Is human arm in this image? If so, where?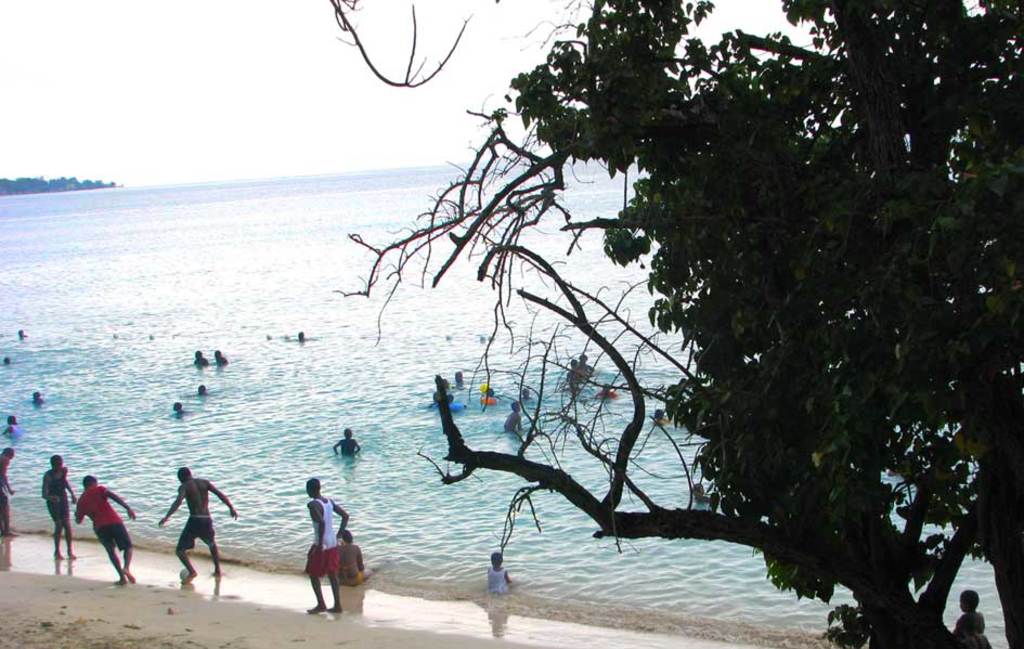
Yes, at locate(4, 458, 15, 492).
